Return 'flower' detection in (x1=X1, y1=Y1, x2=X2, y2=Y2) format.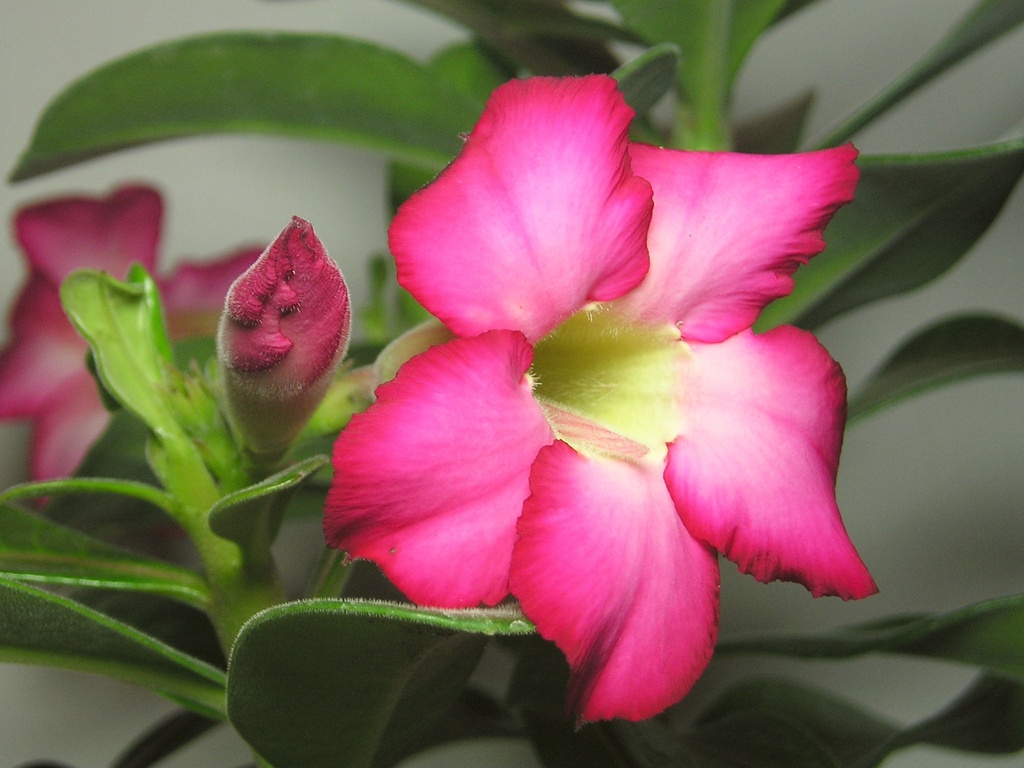
(x1=317, y1=54, x2=880, y2=714).
